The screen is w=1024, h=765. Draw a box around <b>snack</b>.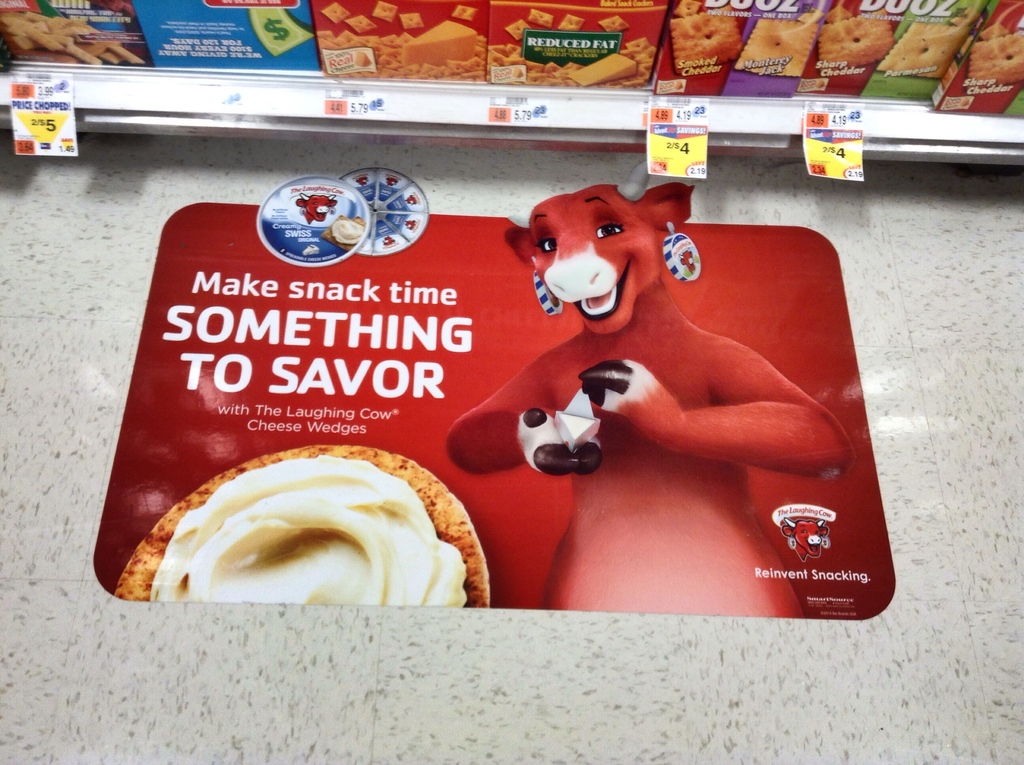
l=672, t=2, r=740, b=76.
